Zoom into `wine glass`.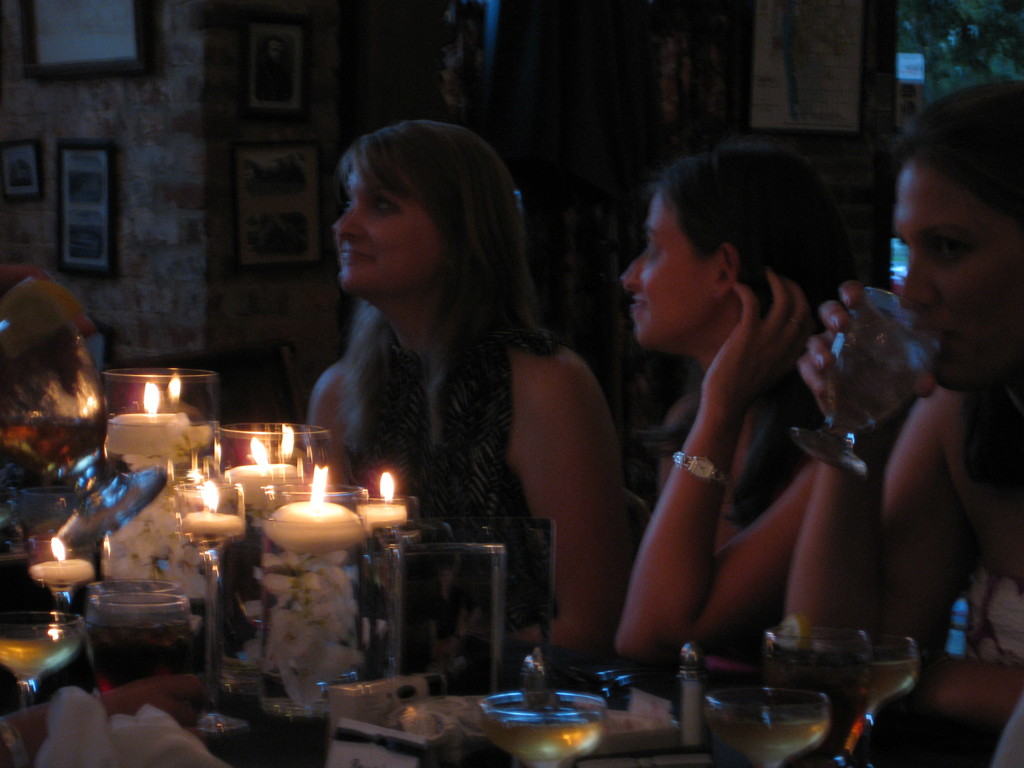
Zoom target: <bbox>791, 284, 938, 472</bbox>.
